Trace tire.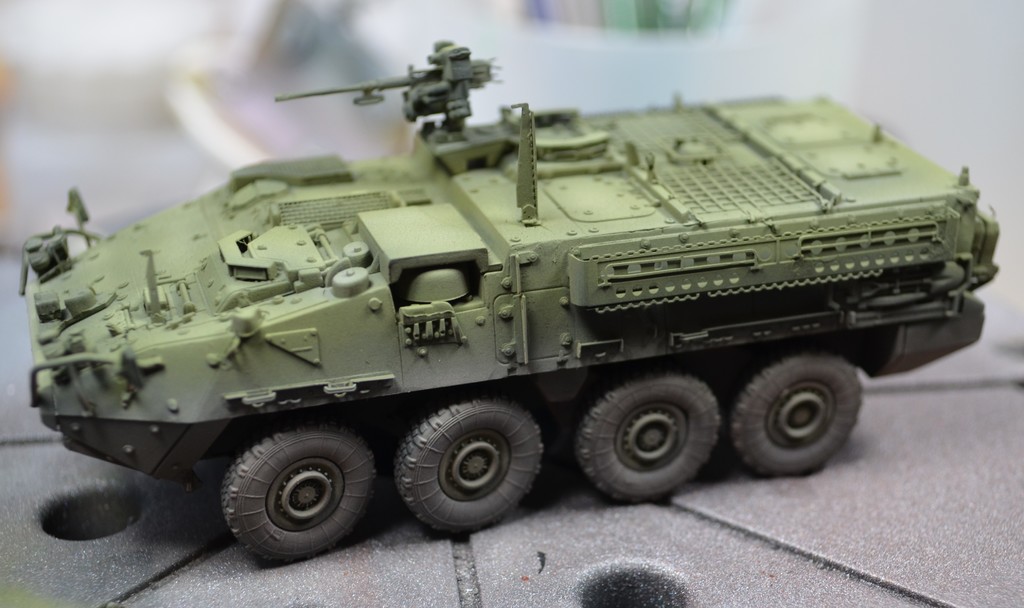
Traced to BBox(390, 396, 540, 541).
